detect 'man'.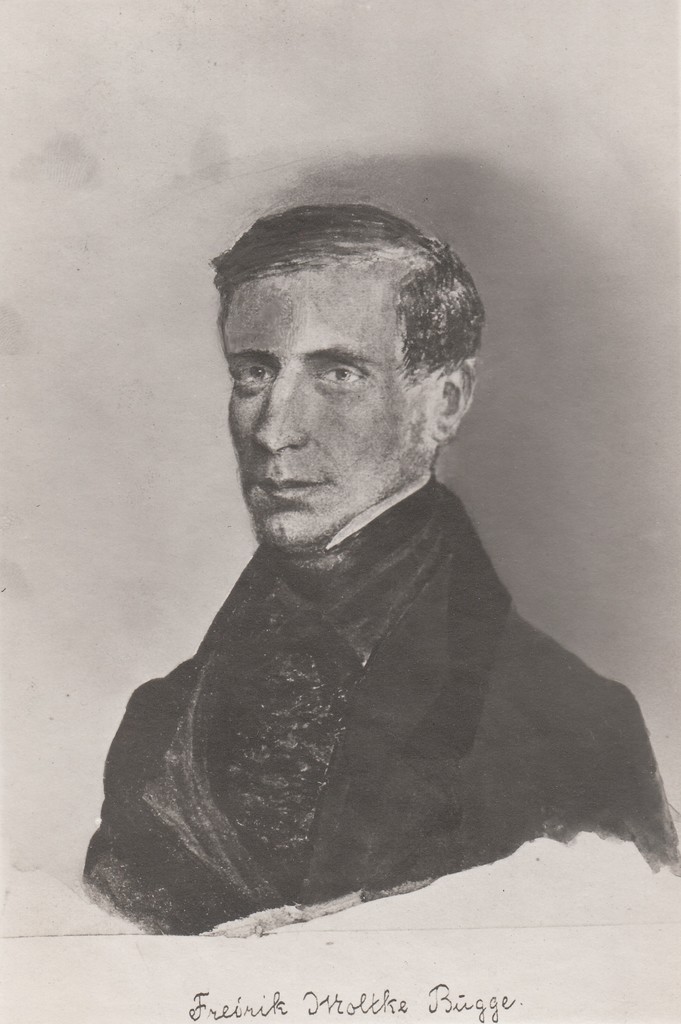
Detected at [left=92, top=196, right=639, bottom=928].
